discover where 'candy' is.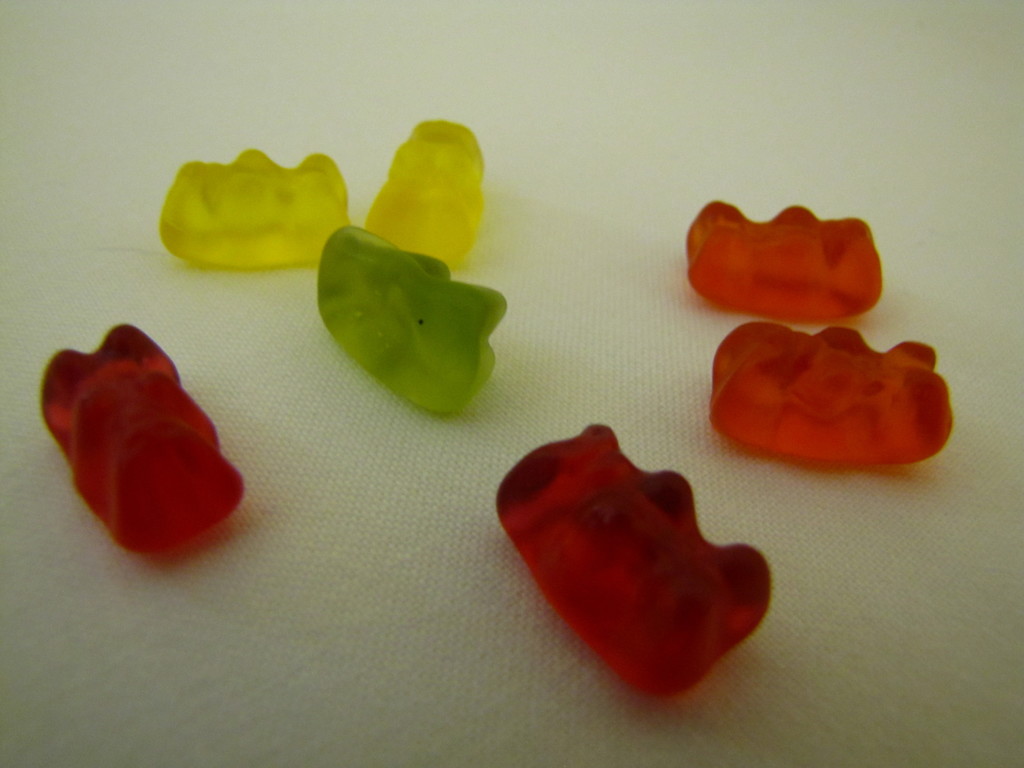
Discovered at bbox=[687, 195, 881, 322].
